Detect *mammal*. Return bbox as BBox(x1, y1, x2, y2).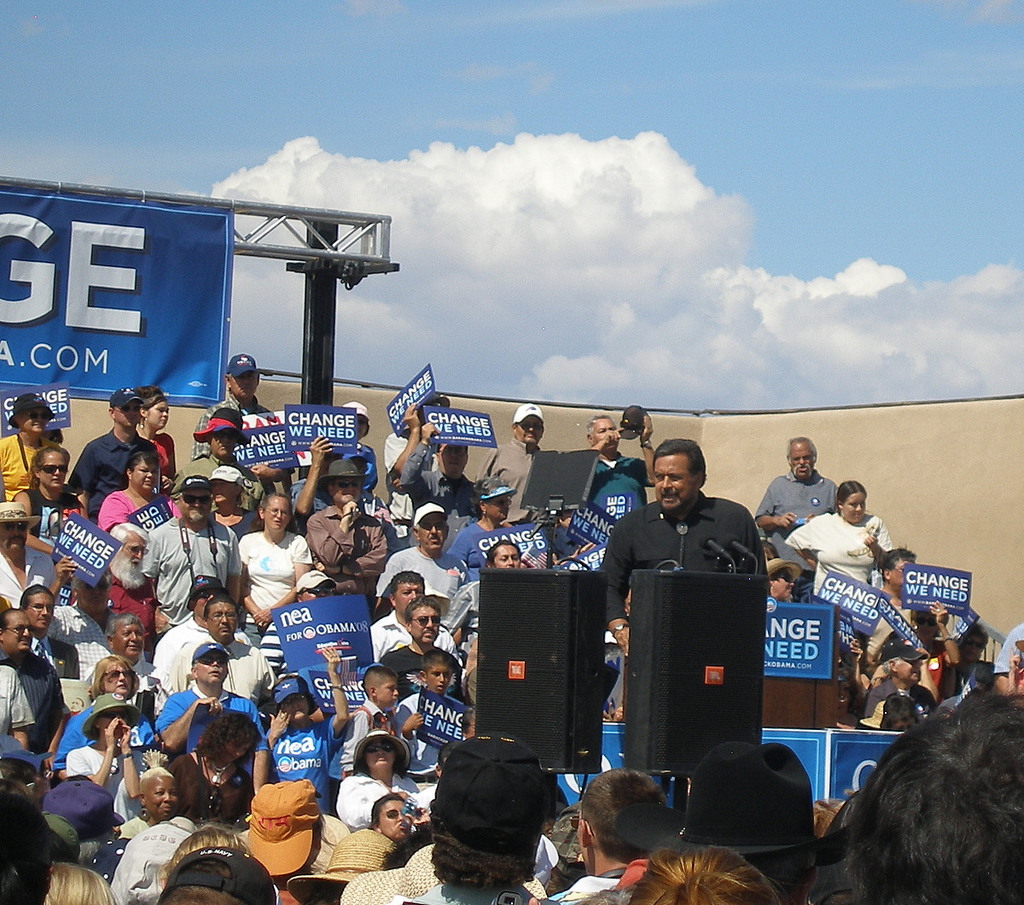
BBox(545, 760, 678, 904).
